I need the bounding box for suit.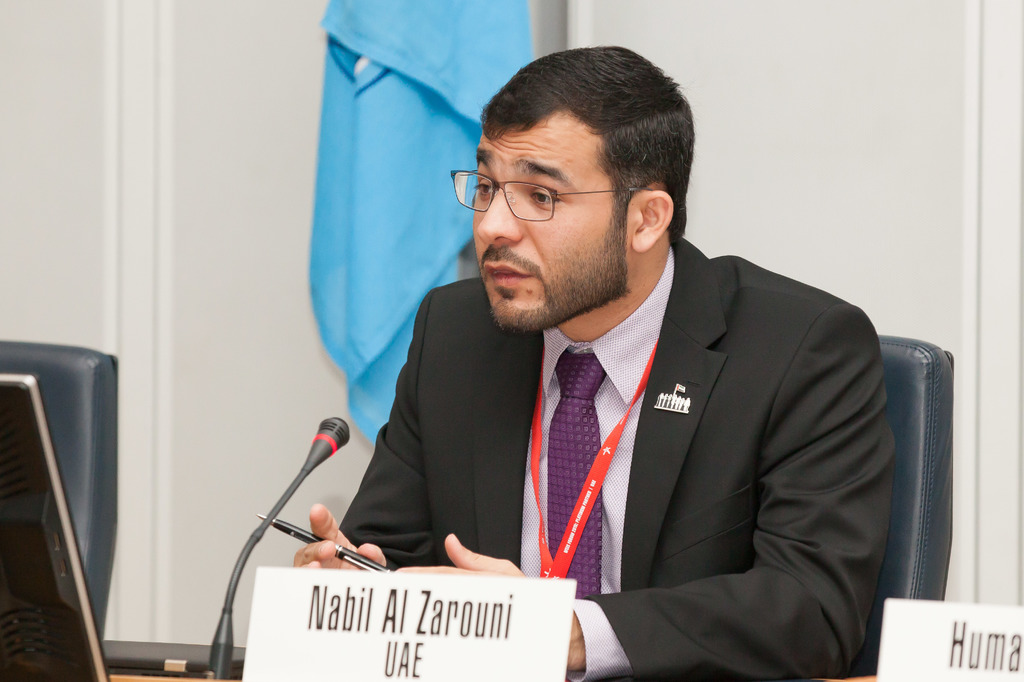
Here it is: rect(458, 194, 934, 656).
